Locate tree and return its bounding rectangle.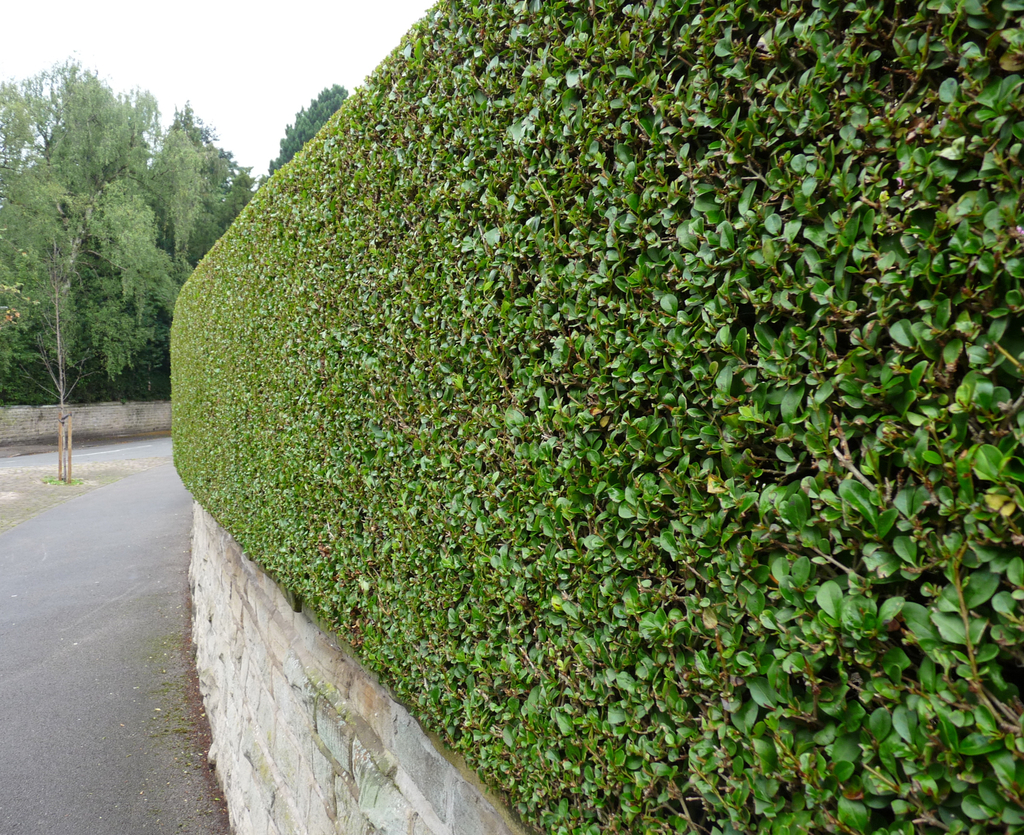
bbox(173, 99, 273, 264).
